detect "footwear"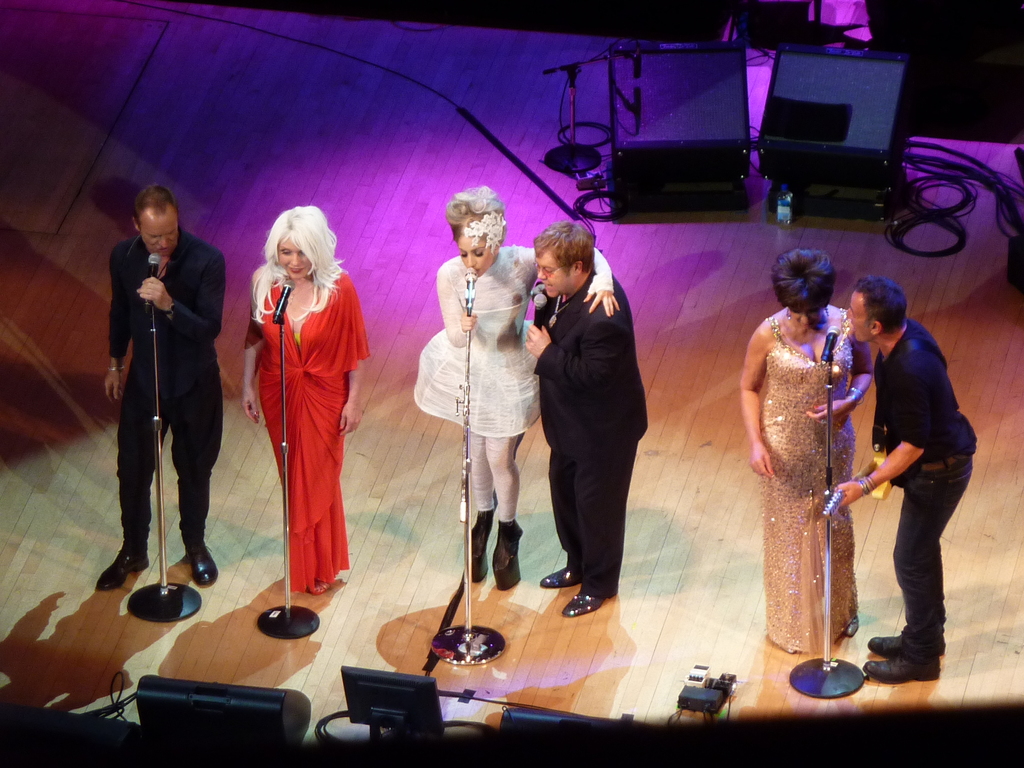
box(867, 614, 942, 644)
